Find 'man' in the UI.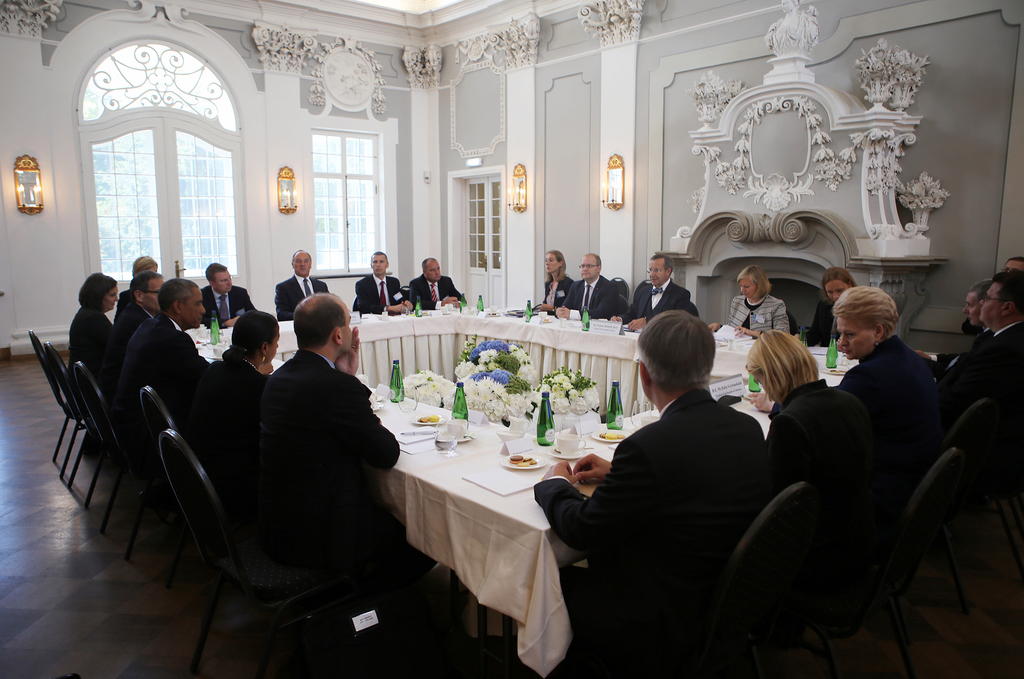
UI element at (273,250,330,321).
